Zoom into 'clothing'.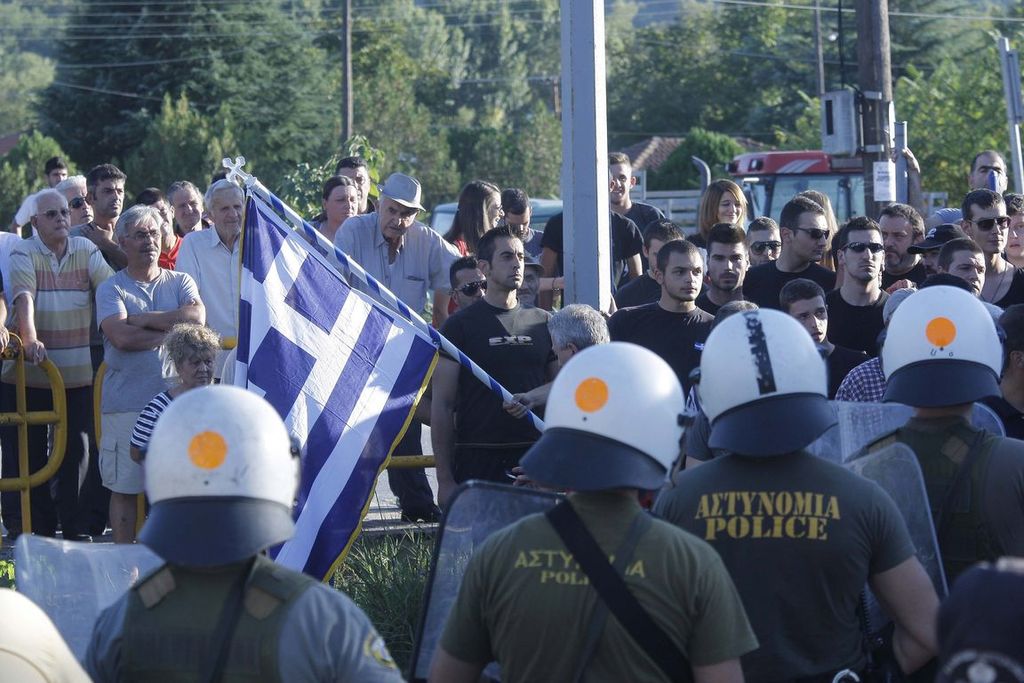
Zoom target: select_region(440, 492, 767, 682).
